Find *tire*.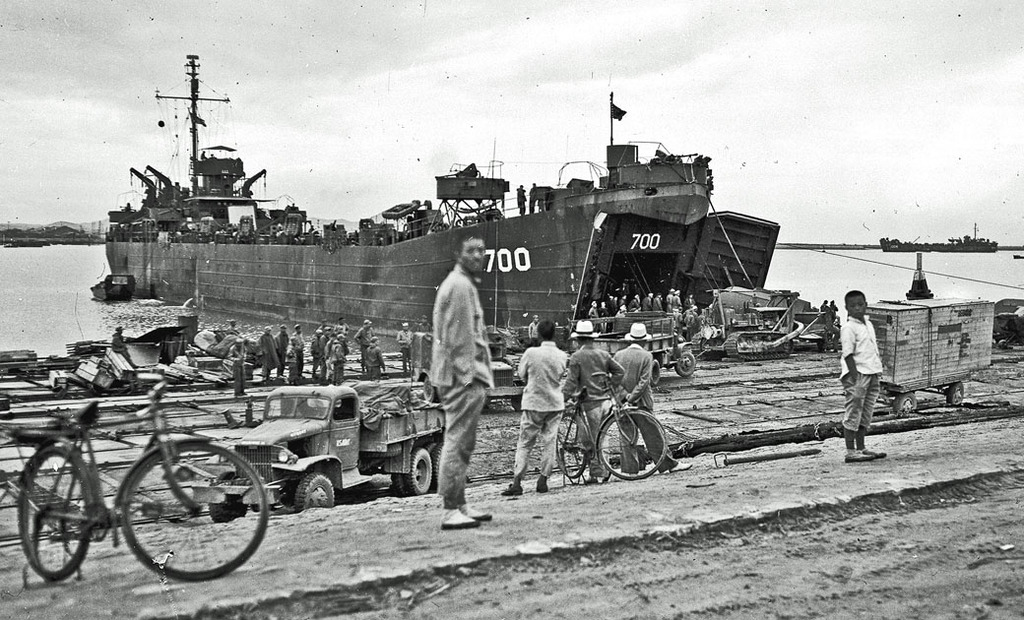
x1=892, y1=392, x2=917, y2=414.
